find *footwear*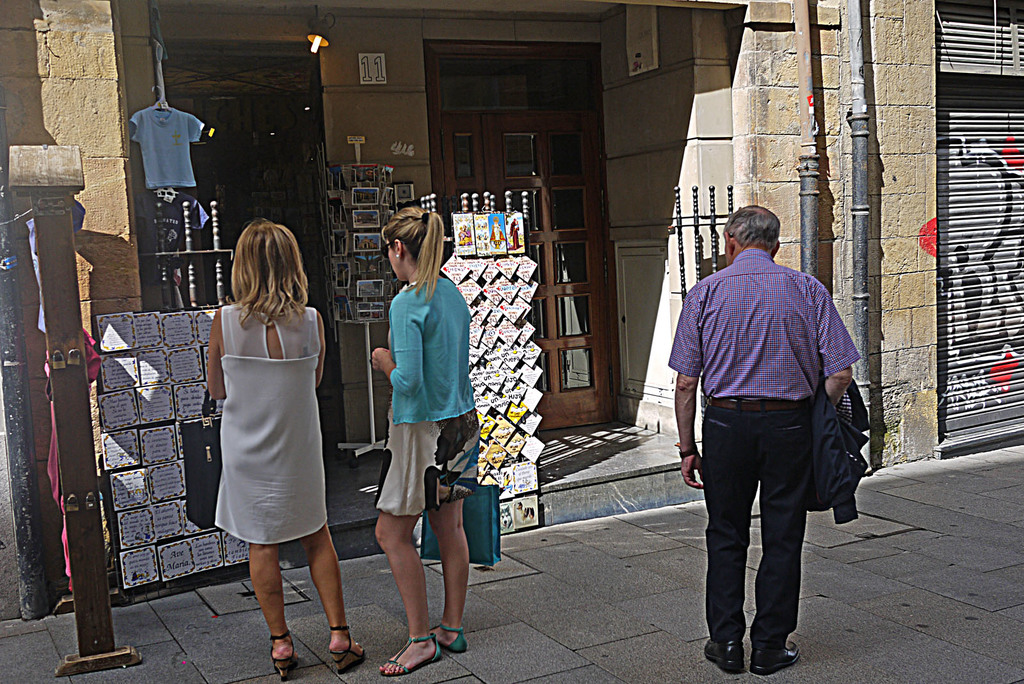
pyautogui.locateOnScreen(430, 623, 467, 654)
